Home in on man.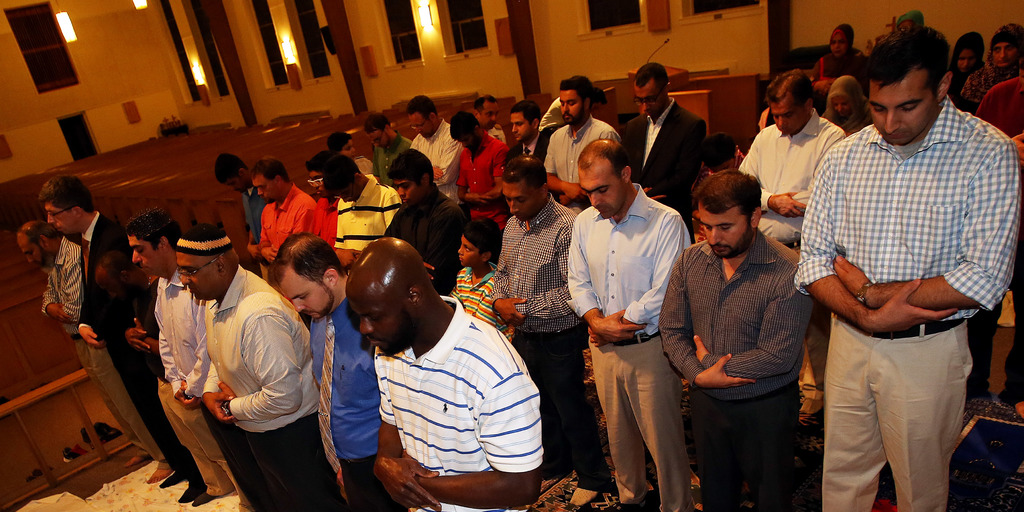
Homed in at (739,69,842,249).
